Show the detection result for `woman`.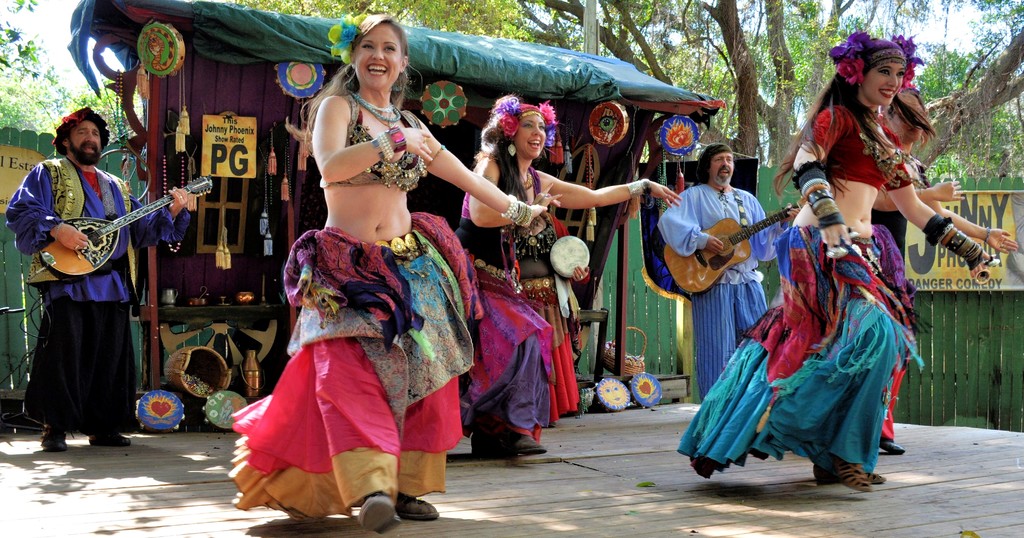
250/51/508/505.
